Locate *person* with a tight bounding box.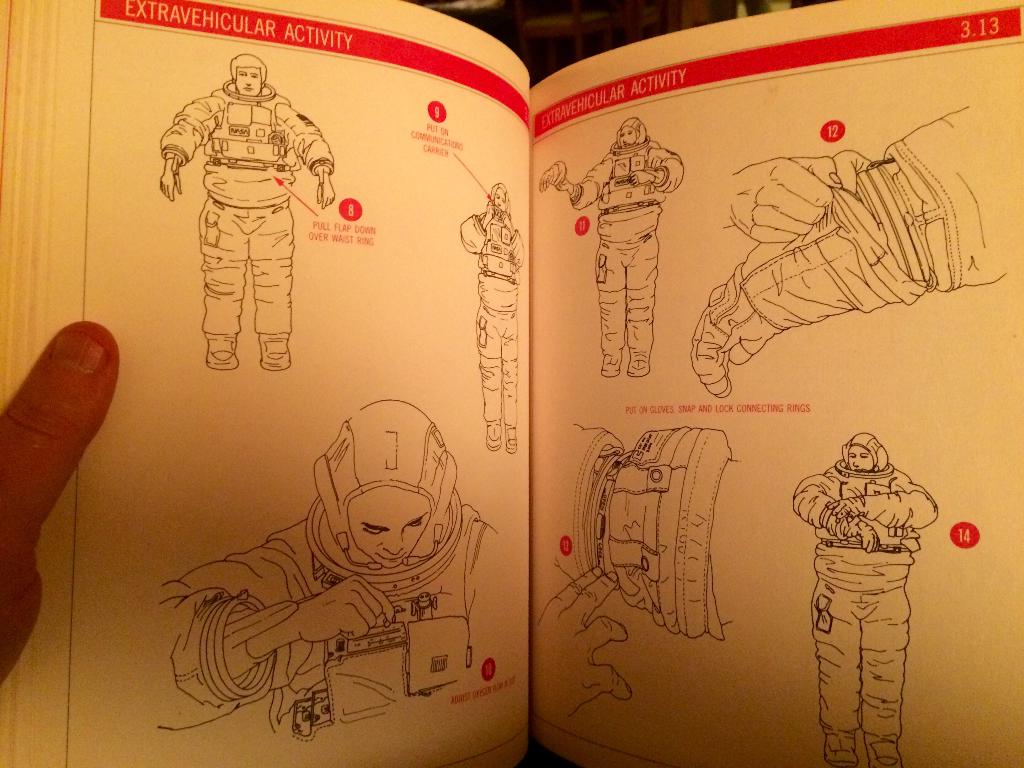
bbox=[712, 106, 1009, 400].
